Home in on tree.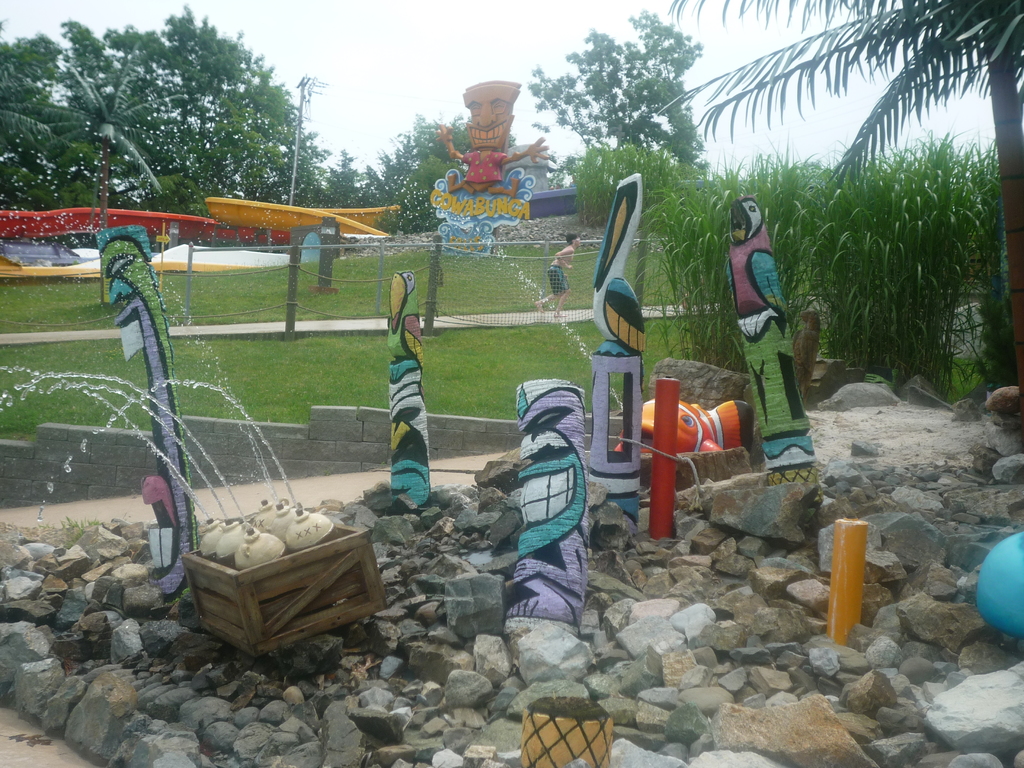
Homed in at [left=435, top=107, right=476, bottom=166].
